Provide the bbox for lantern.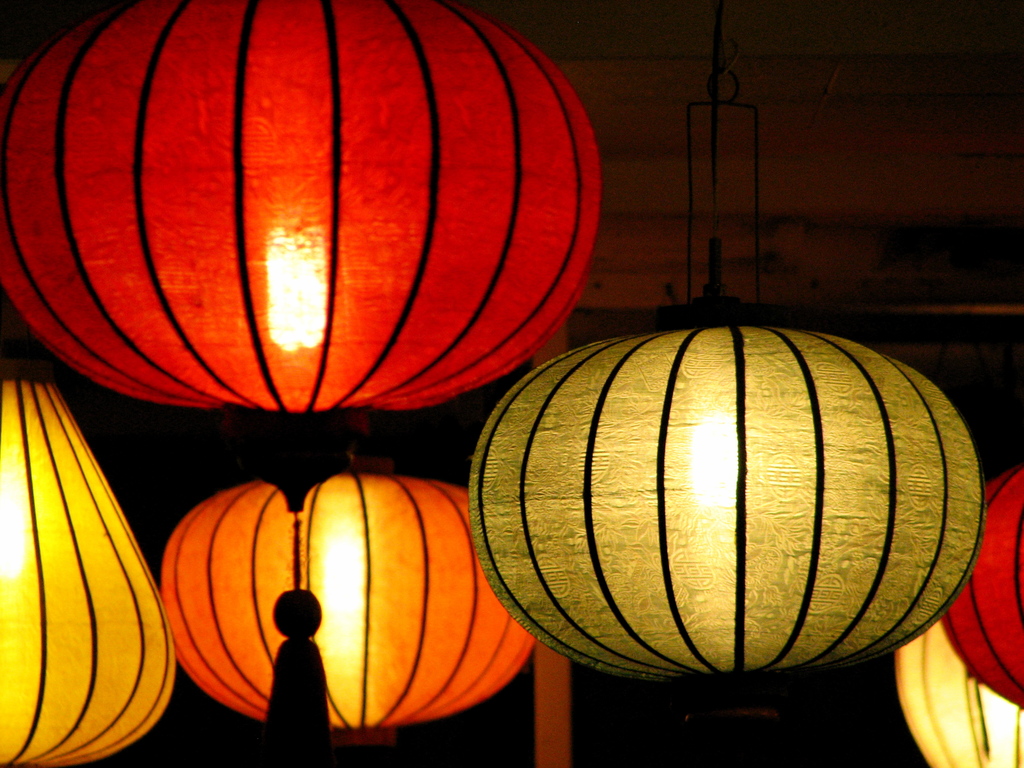
x1=0 y1=0 x2=600 y2=415.
